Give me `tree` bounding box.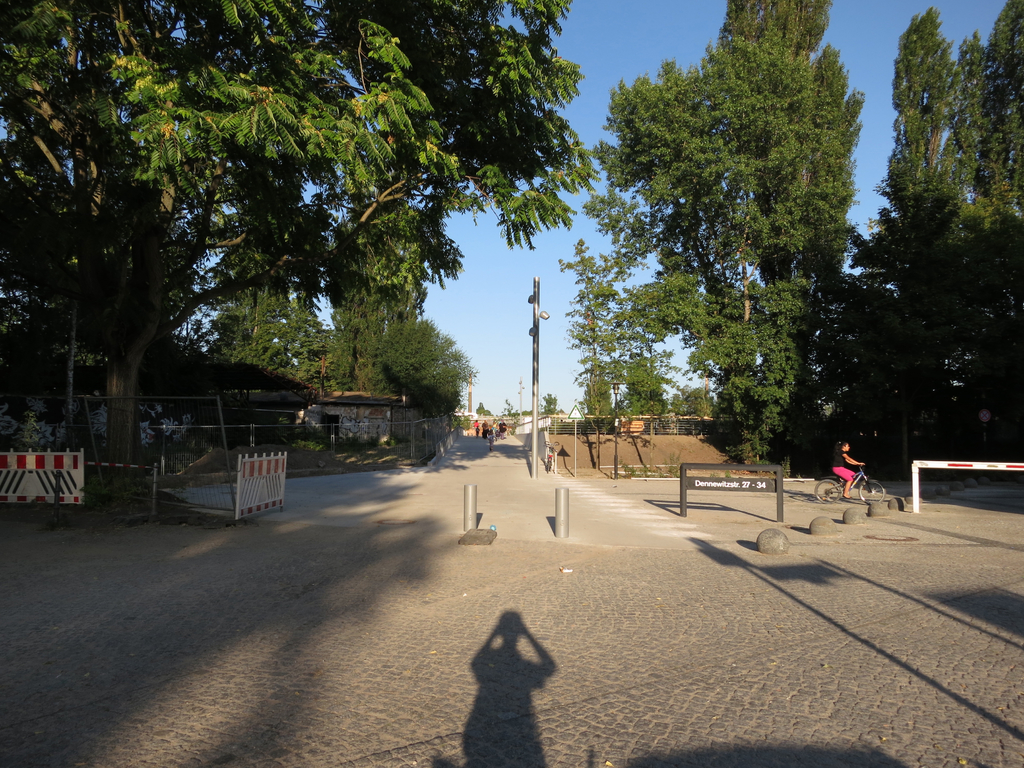
Rect(936, 0, 1023, 224).
